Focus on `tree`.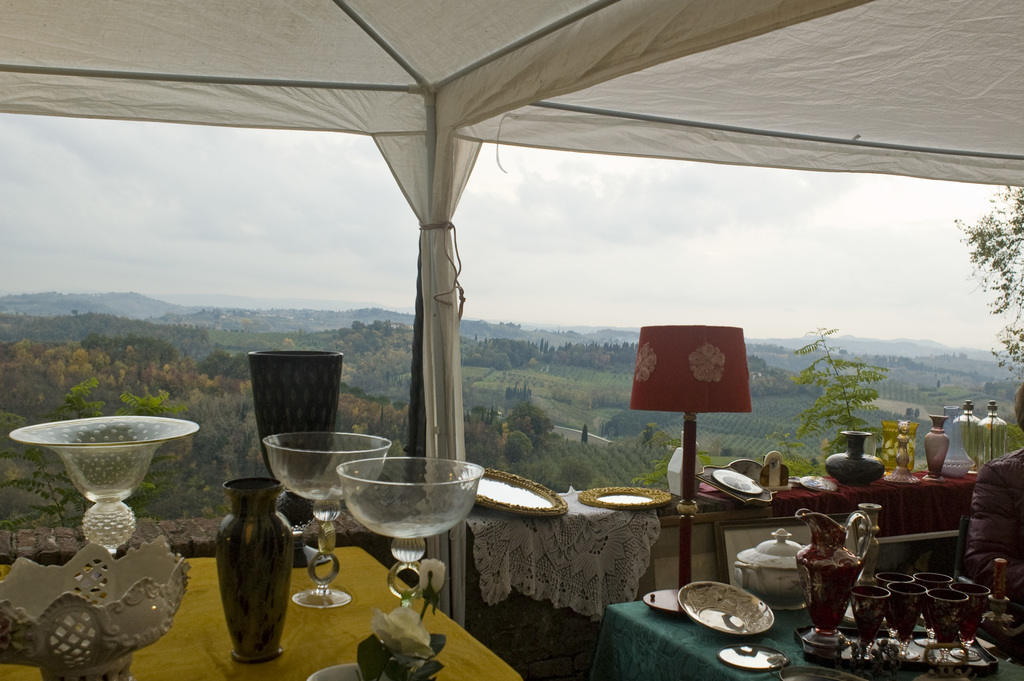
Focused at bbox=[784, 325, 906, 456].
